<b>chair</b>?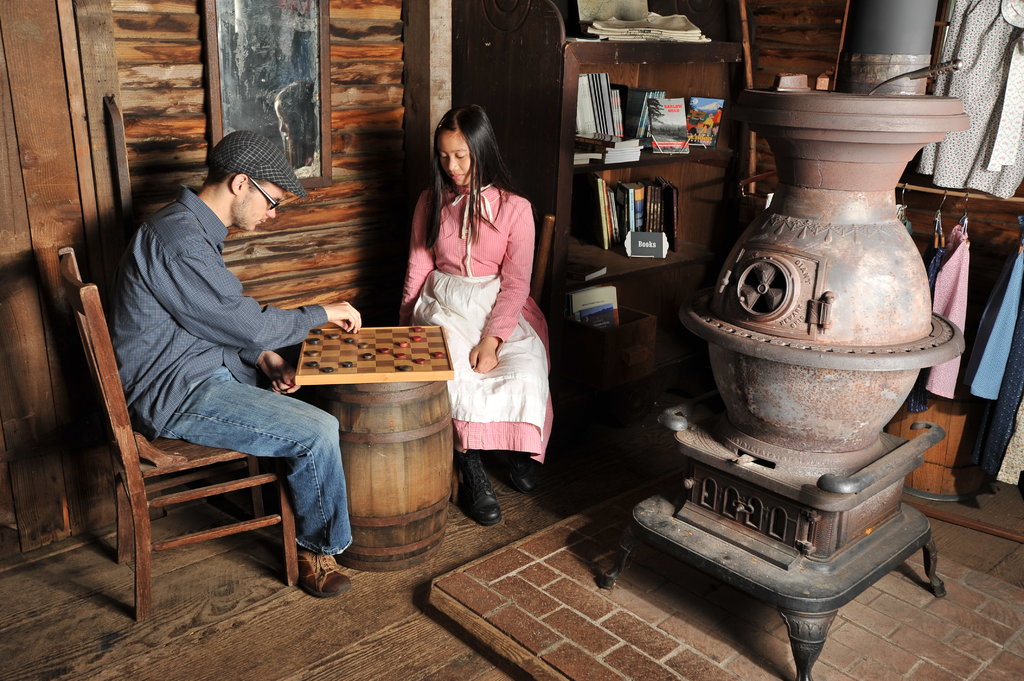
bbox=[71, 268, 363, 612]
